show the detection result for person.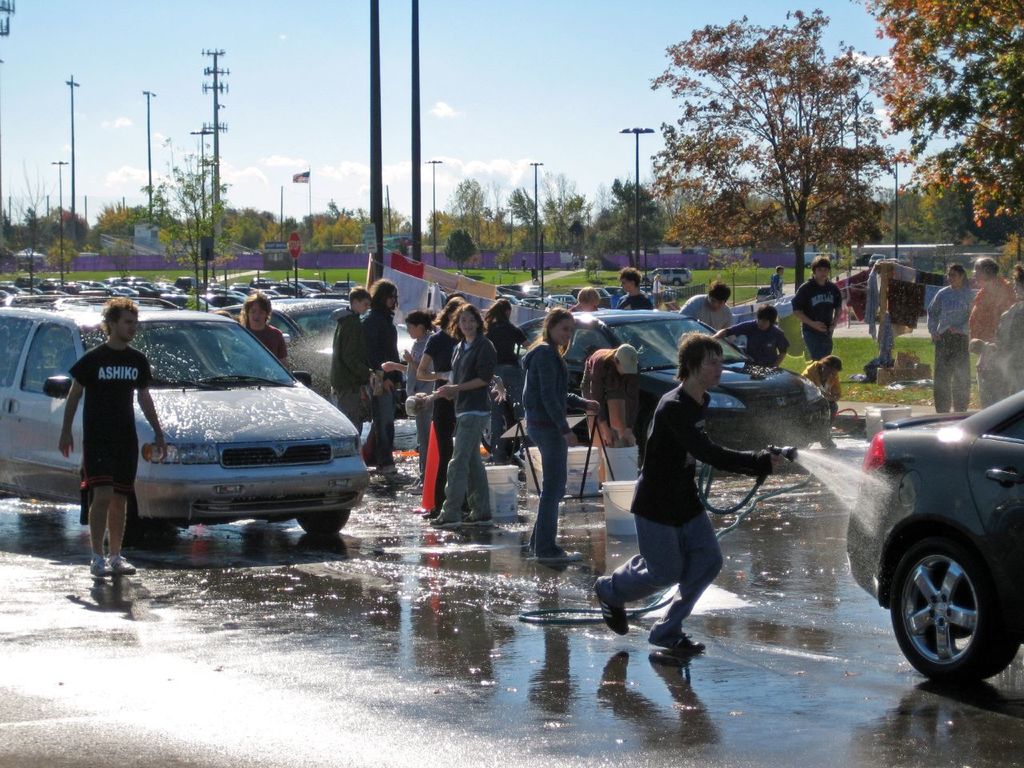
(x1=578, y1=288, x2=599, y2=310).
